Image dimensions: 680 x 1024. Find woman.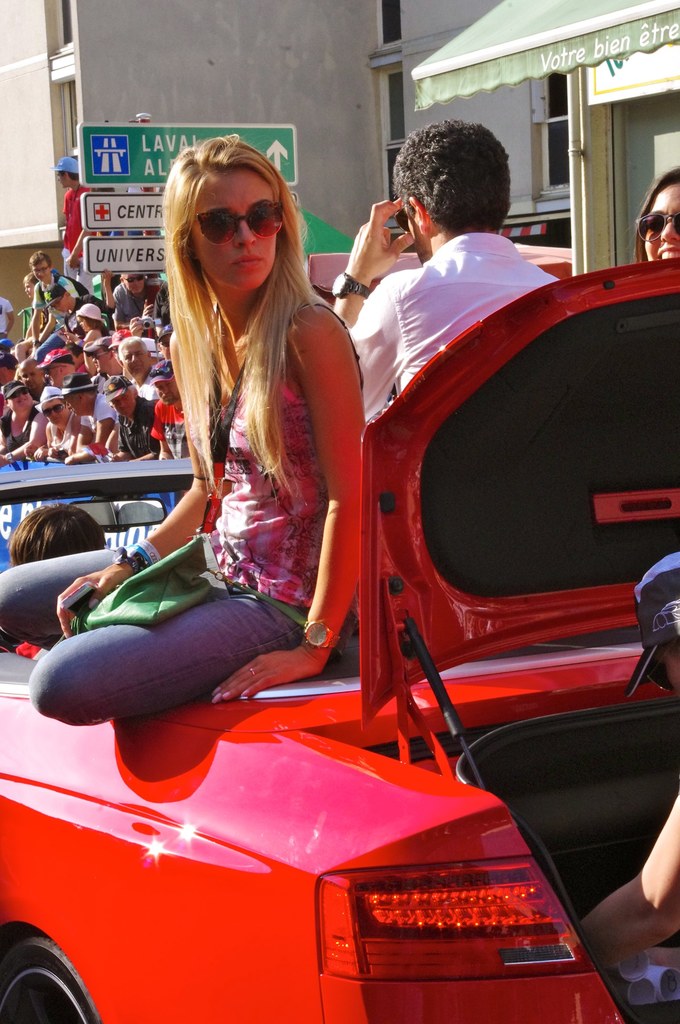
(x1=0, y1=136, x2=367, y2=724).
